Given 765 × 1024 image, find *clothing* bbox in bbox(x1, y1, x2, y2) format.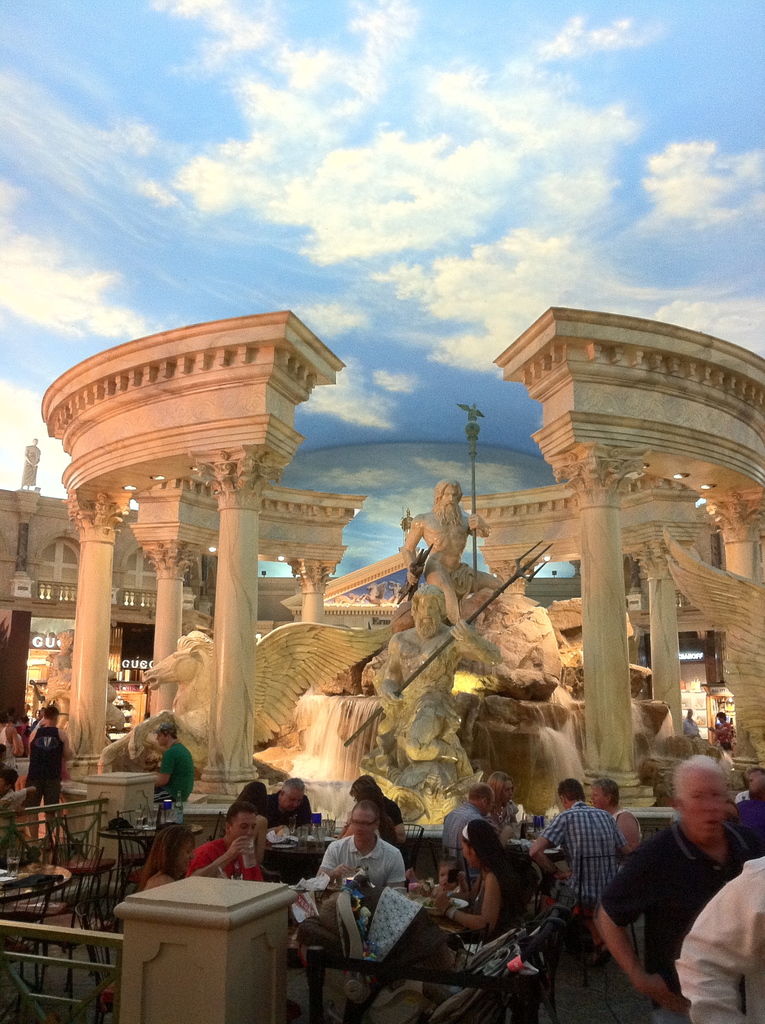
bbox(603, 818, 750, 1005).
